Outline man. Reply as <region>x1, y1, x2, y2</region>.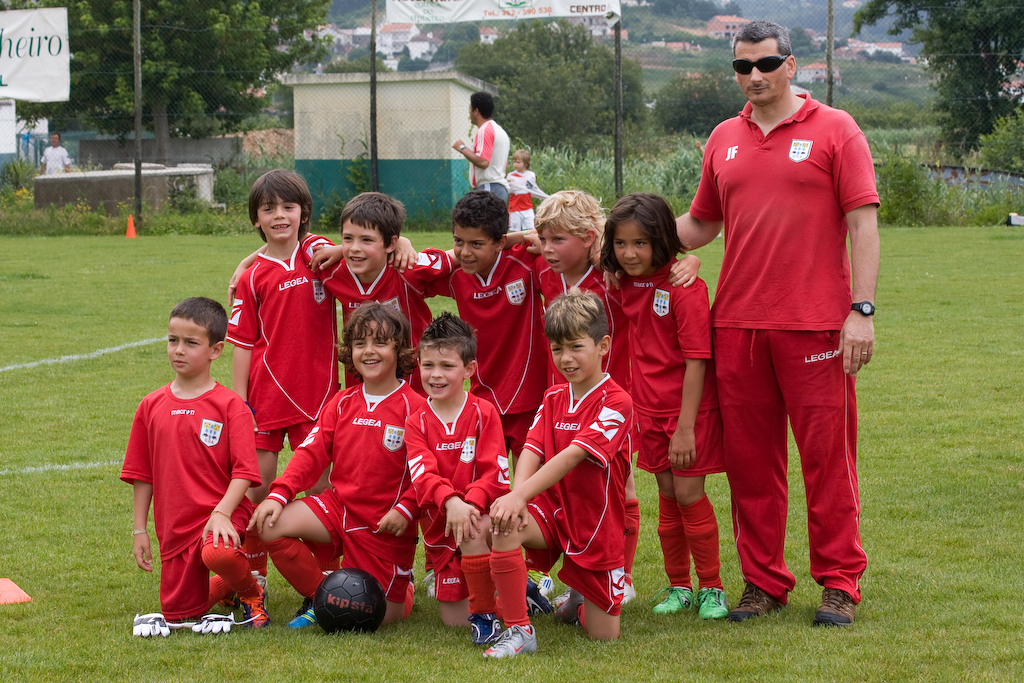
<region>601, 20, 883, 632</region>.
